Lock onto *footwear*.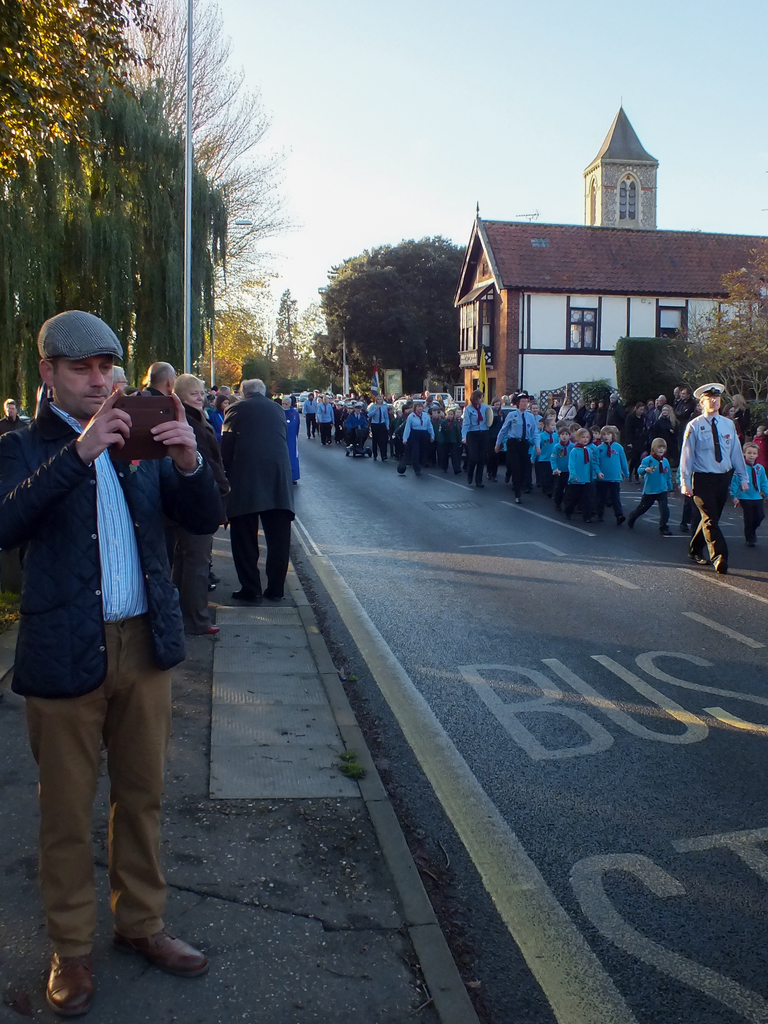
Locked: left=628, top=515, right=633, bottom=527.
